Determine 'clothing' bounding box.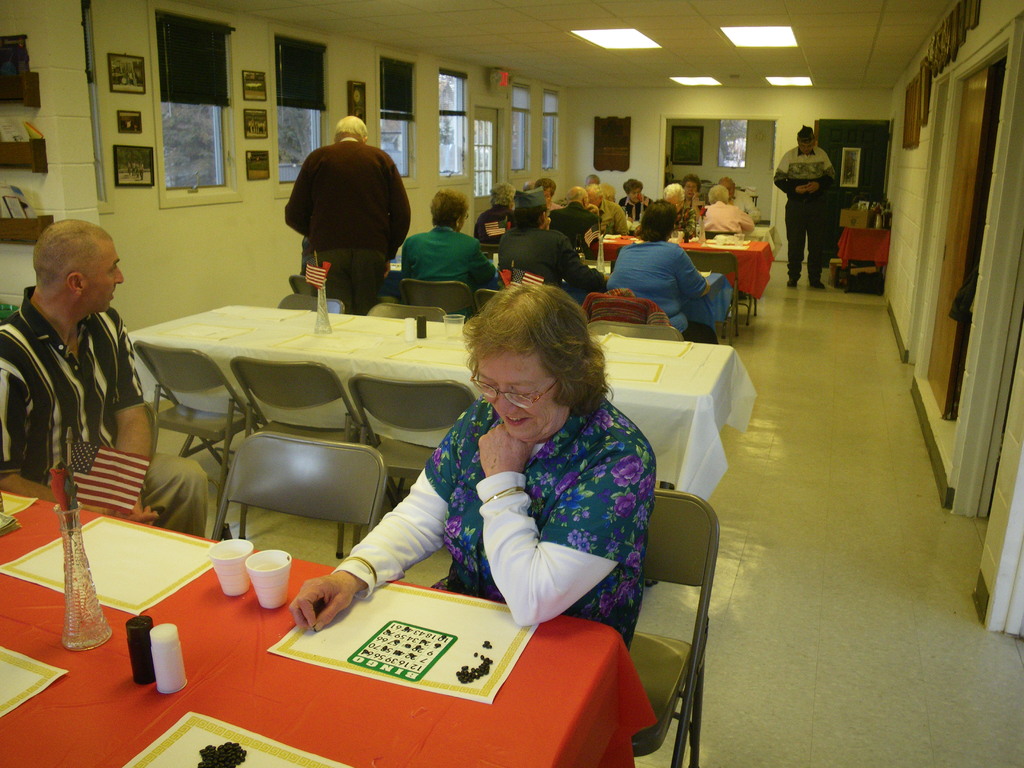
Determined: bbox=(726, 188, 762, 223).
